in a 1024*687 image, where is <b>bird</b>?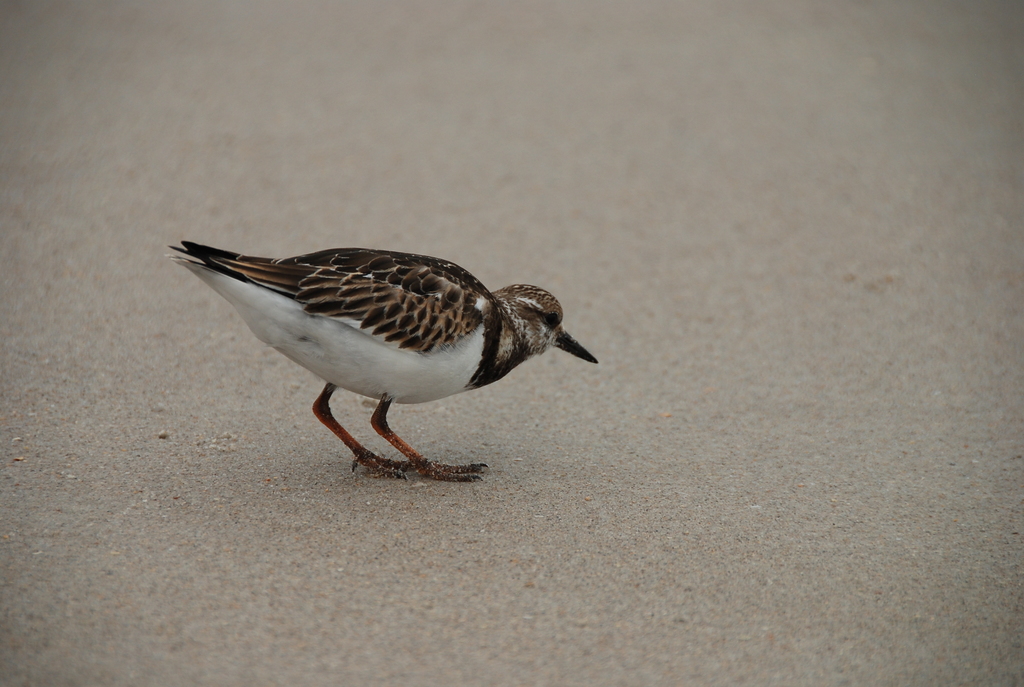
[x1=161, y1=241, x2=601, y2=481].
